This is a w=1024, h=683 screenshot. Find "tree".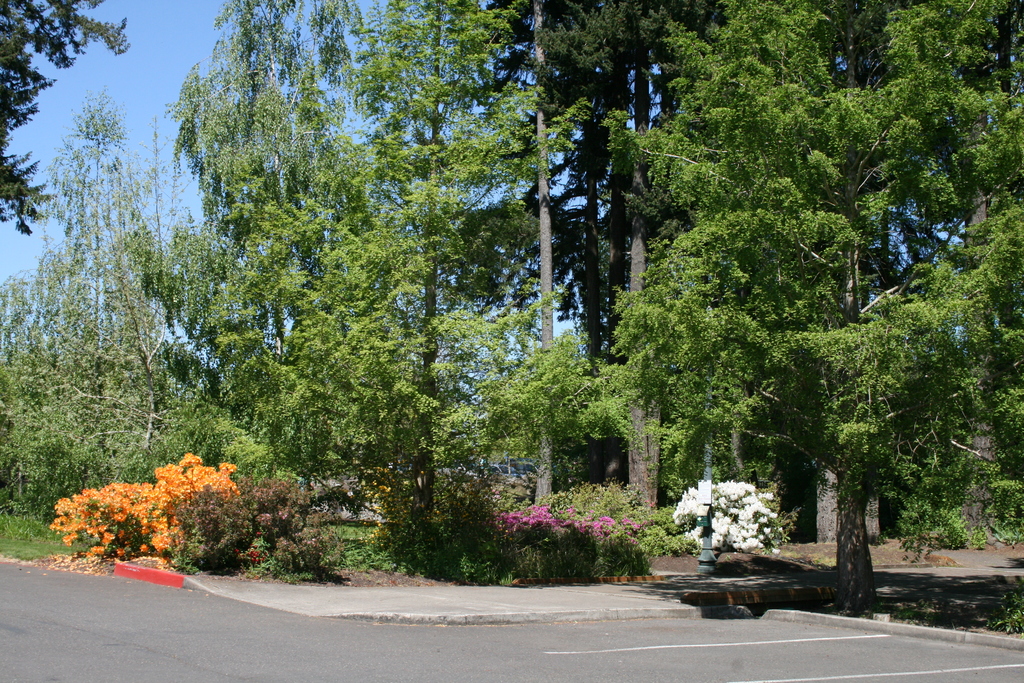
Bounding box: locate(232, 0, 403, 494).
